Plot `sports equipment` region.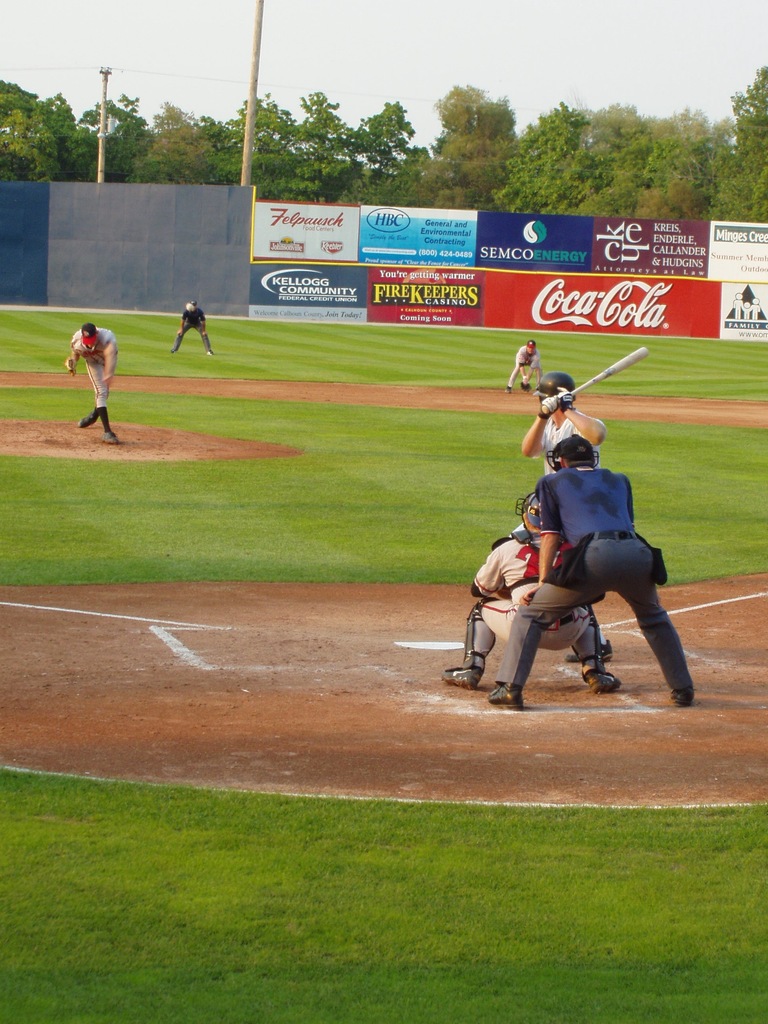
Plotted at crop(65, 355, 79, 376).
